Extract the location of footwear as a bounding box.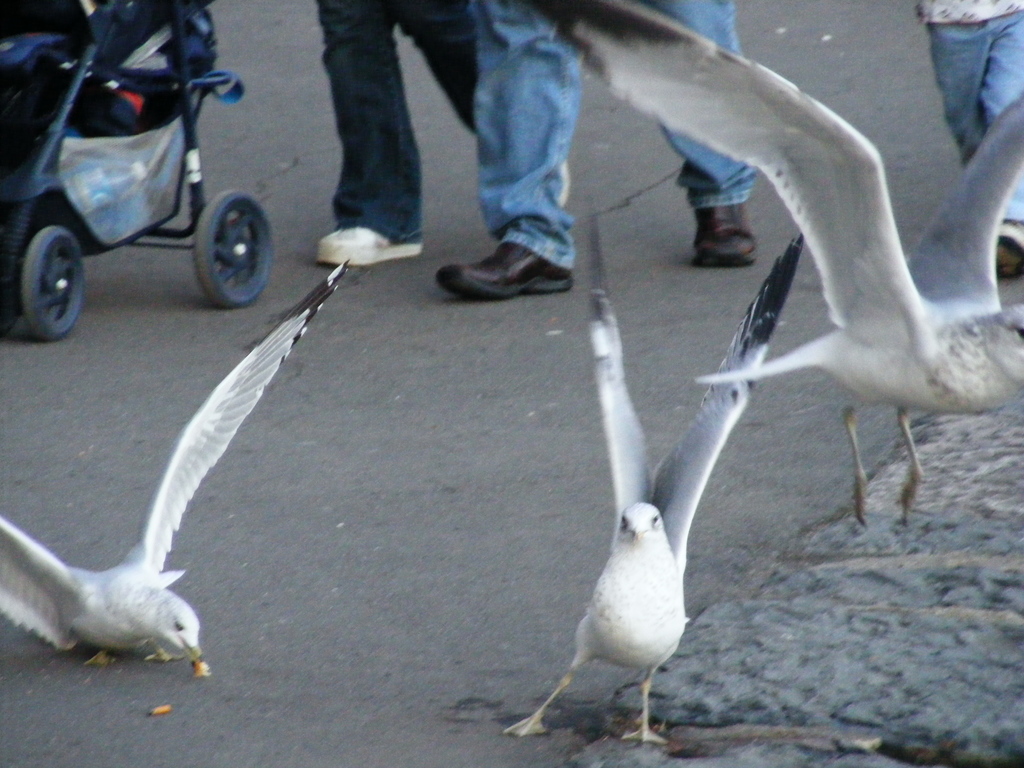
[left=689, top=198, right=755, bottom=263].
